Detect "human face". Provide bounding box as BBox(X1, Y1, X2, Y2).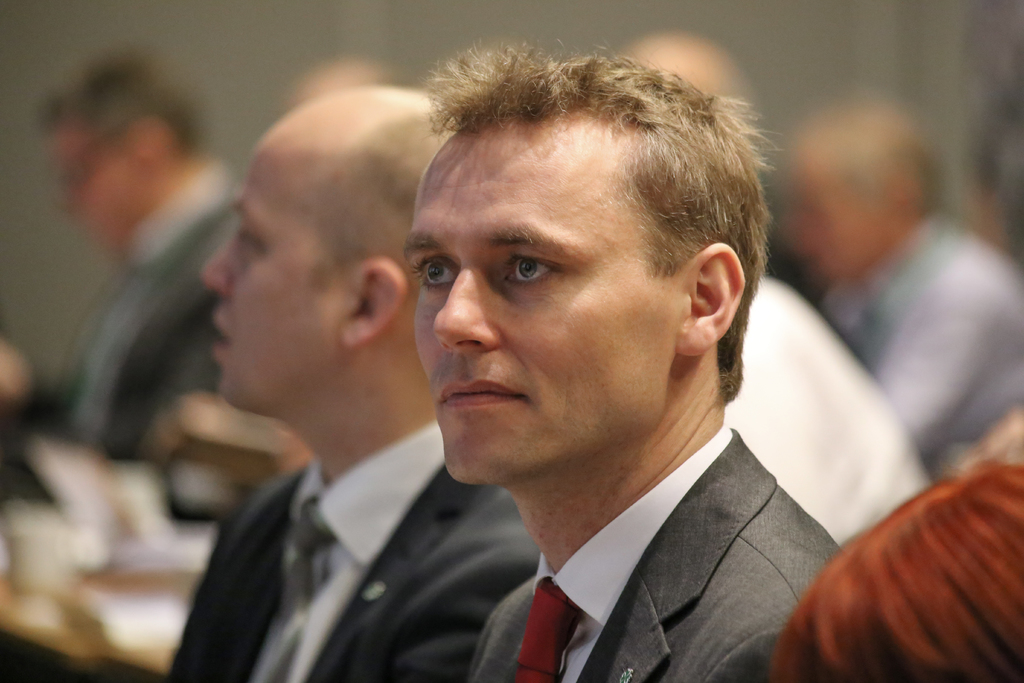
BBox(59, 117, 163, 247).
